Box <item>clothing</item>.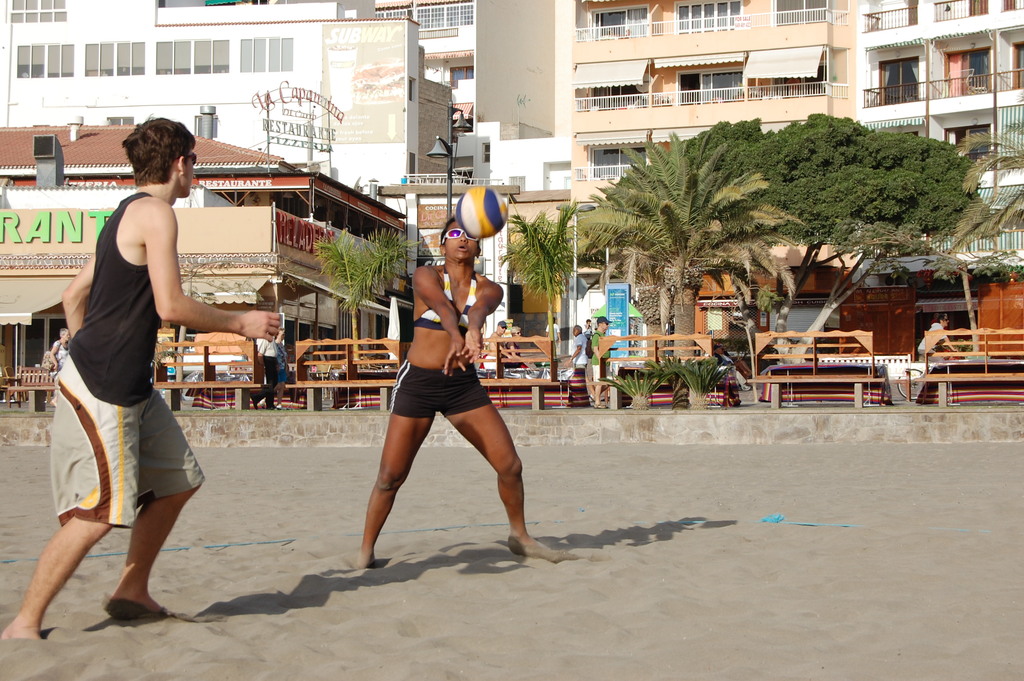
pyautogui.locateOnScreen(276, 339, 289, 385).
